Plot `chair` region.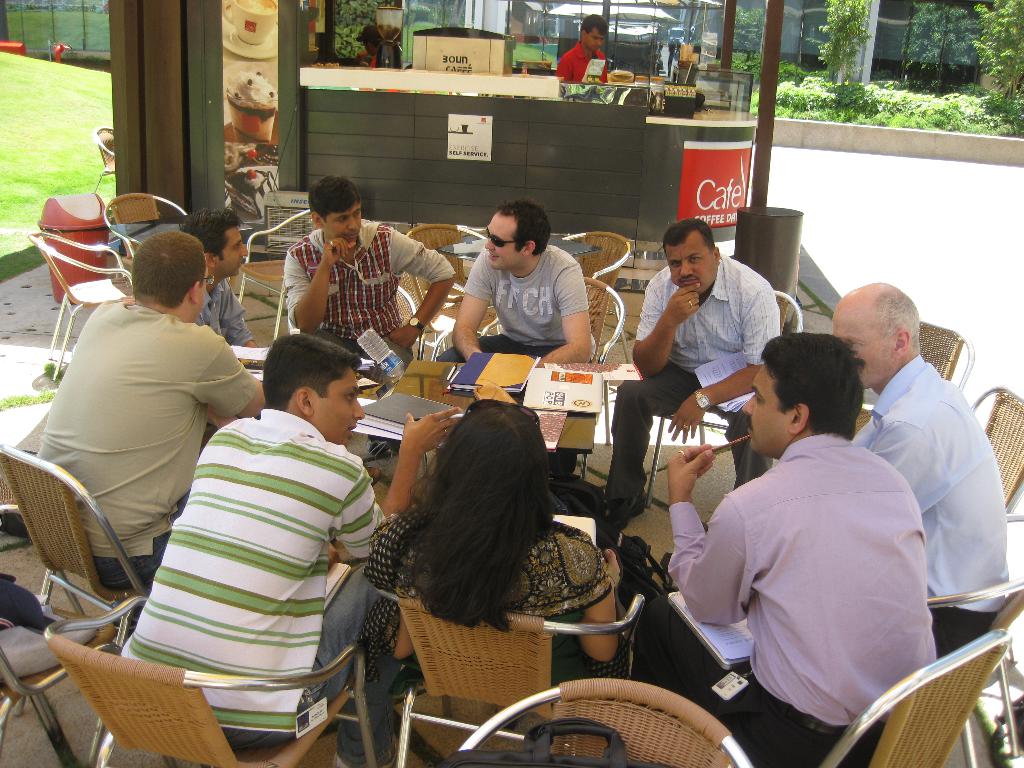
Plotted at BBox(394, 273, 463, 365).
